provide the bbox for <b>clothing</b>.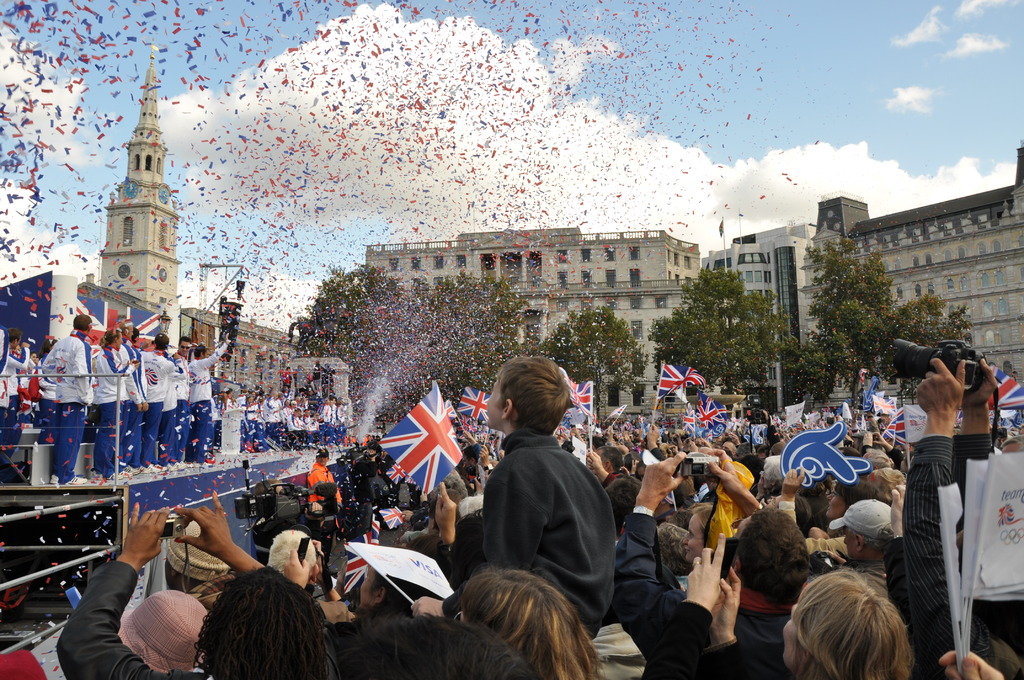
x1=442, y1=431, x2=617, y2=641.
